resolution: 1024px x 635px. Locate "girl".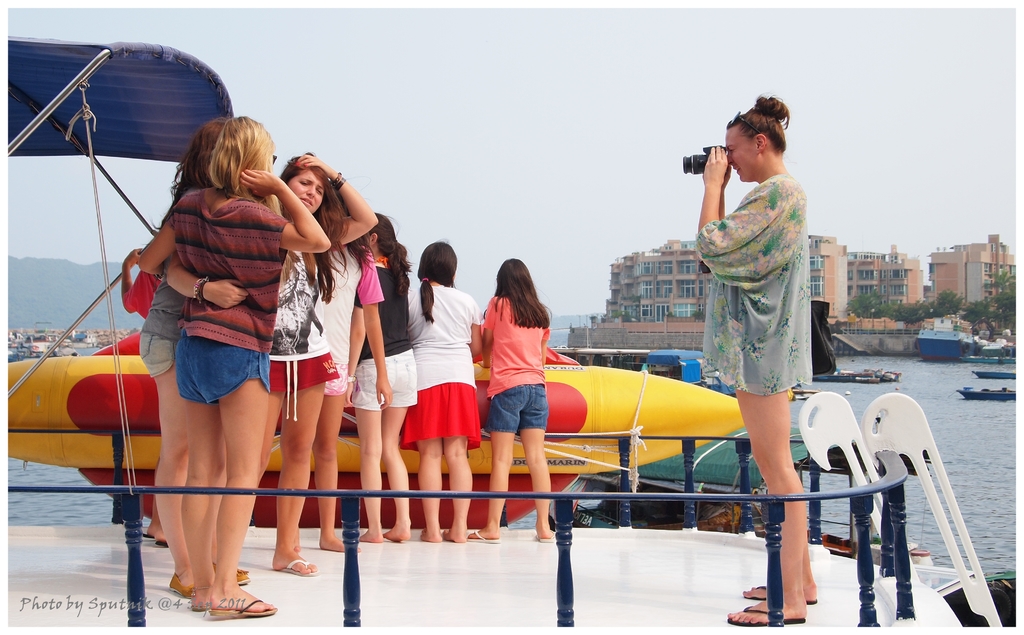
(346, 213, 418, 542).
